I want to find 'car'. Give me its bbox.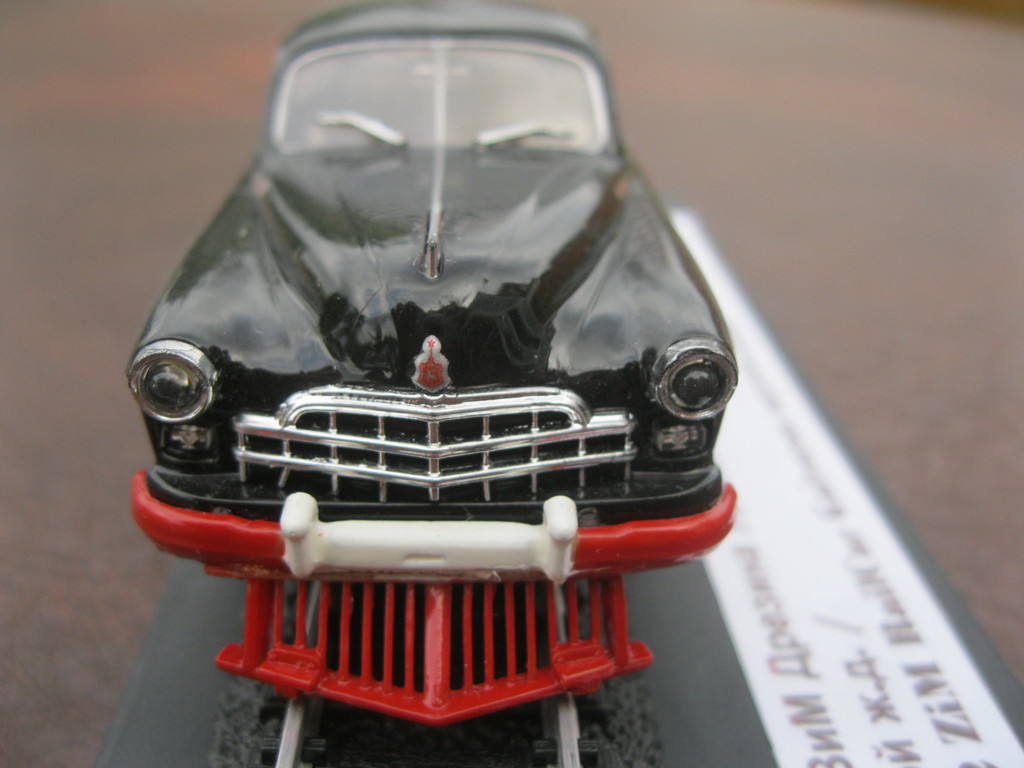
bbox(117, 0, 745, 715).
